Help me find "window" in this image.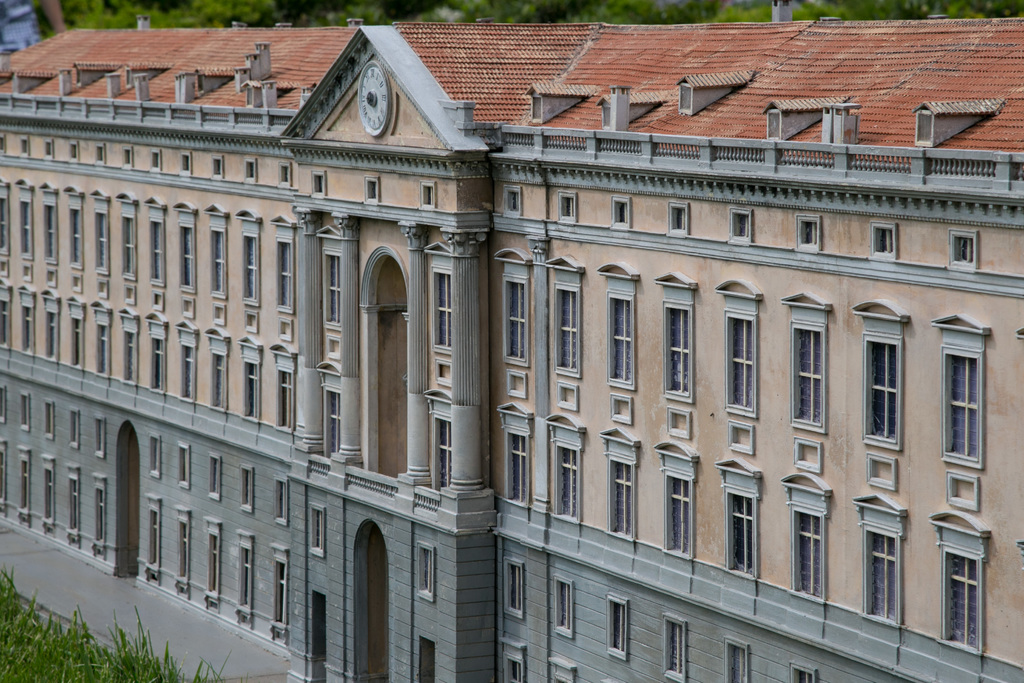
Found it: pyautogui.locateOnScreen(240, 361, 255, 418).
